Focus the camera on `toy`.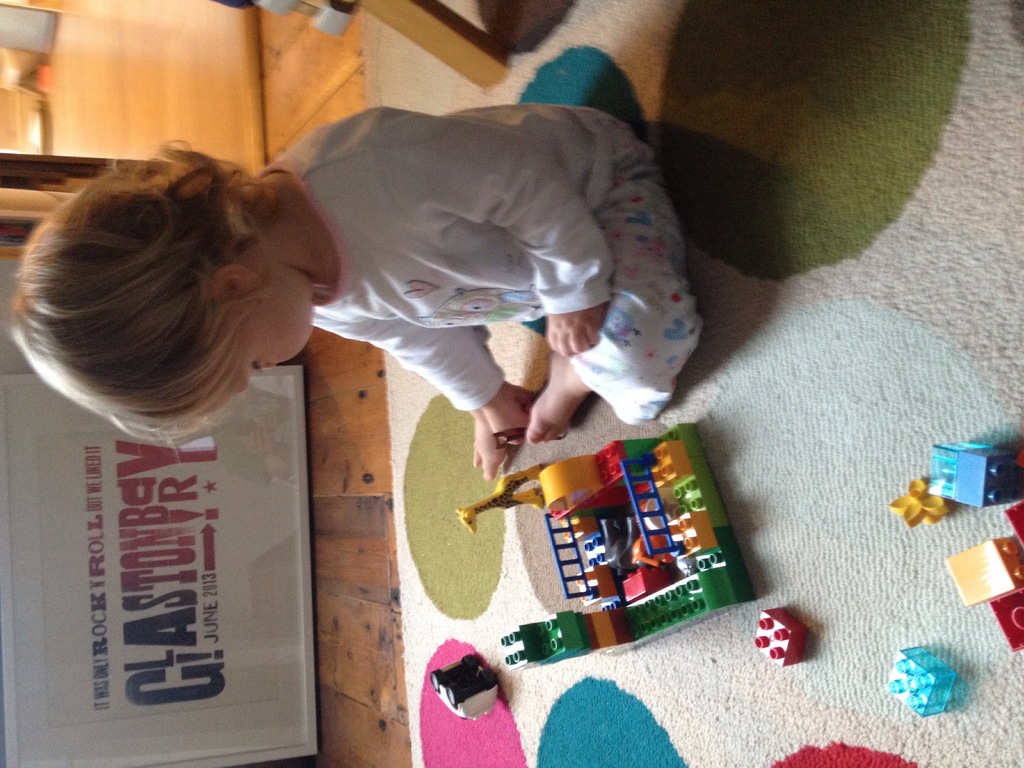
Focus region: [942, 537, 1023, 605].
